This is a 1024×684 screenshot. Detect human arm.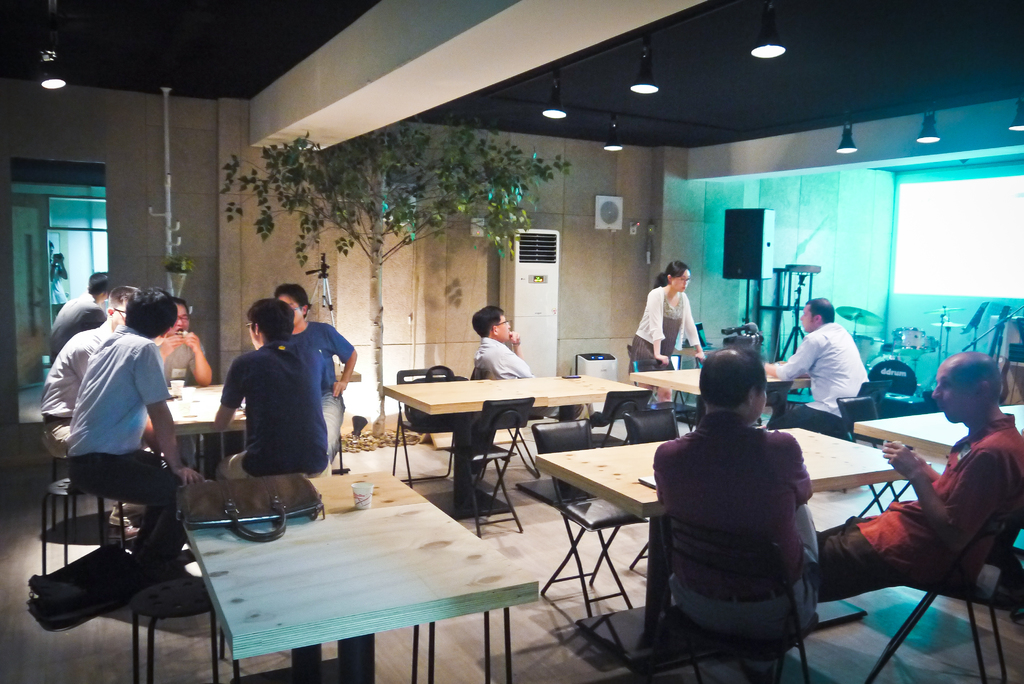
216, 366, 244, 430.
